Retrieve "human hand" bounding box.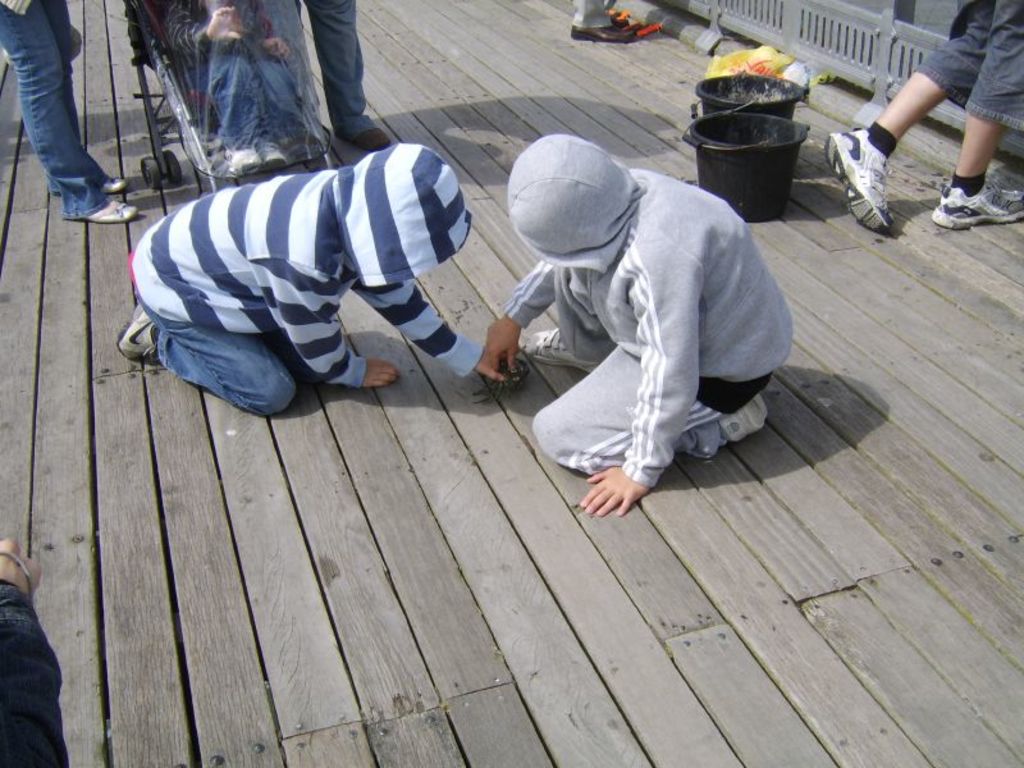
Bounding box: pyautogui.locateOnScreen(360, 356, 402, 389).
